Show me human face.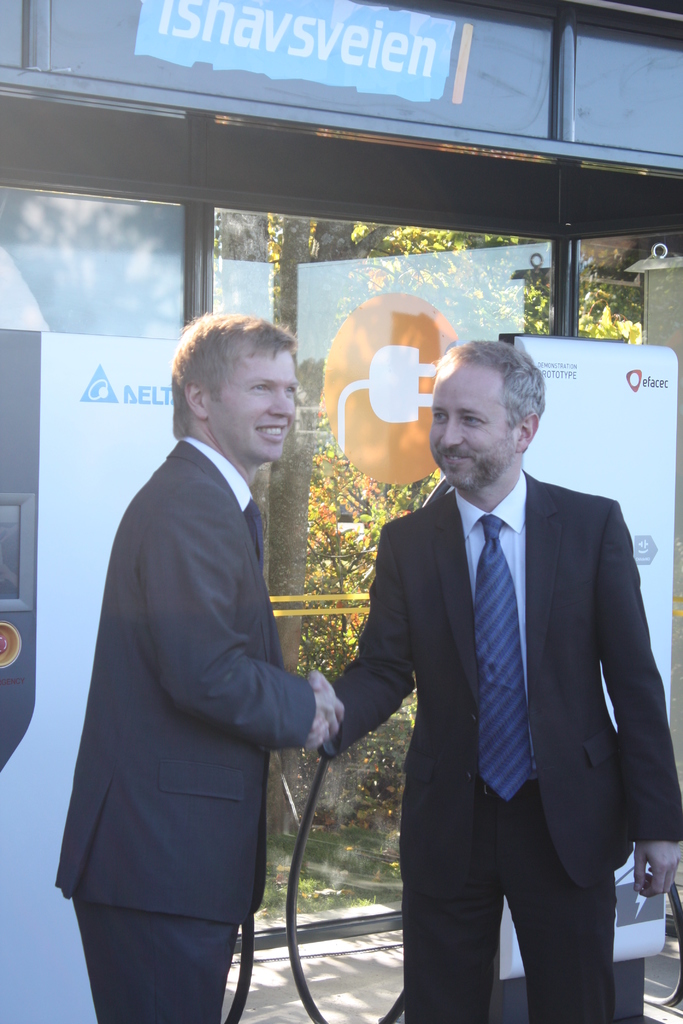
human face is here: region(427, 361, 514, 485).
